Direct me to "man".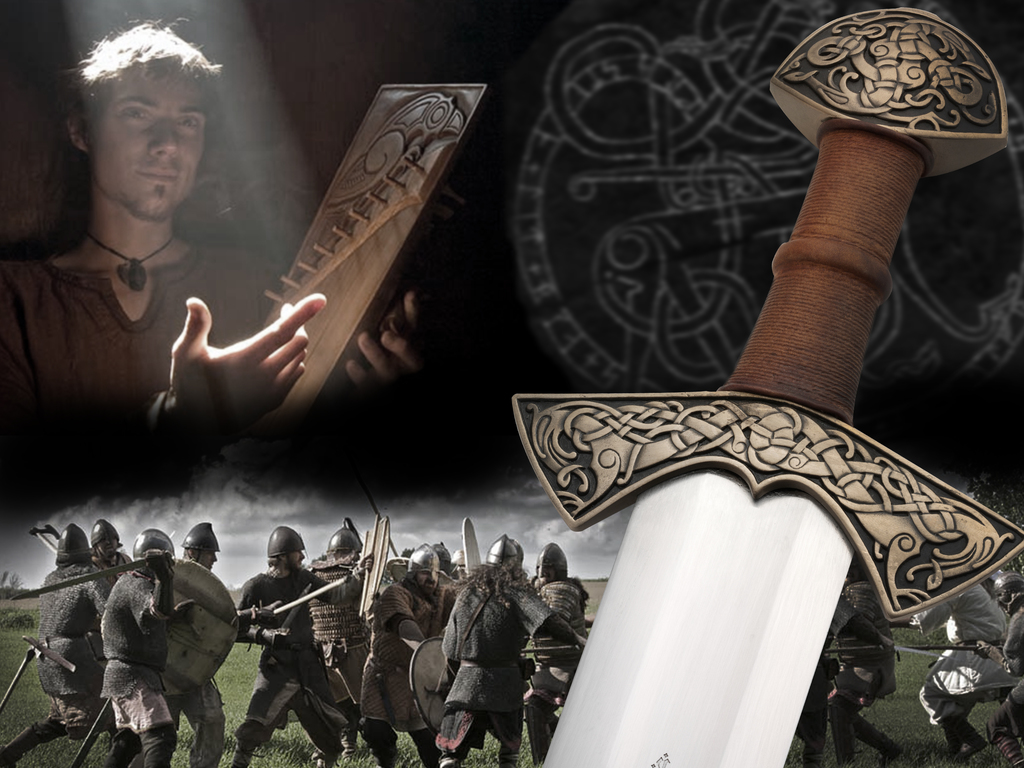
Direction: rect(430, 547, 465, 582).
